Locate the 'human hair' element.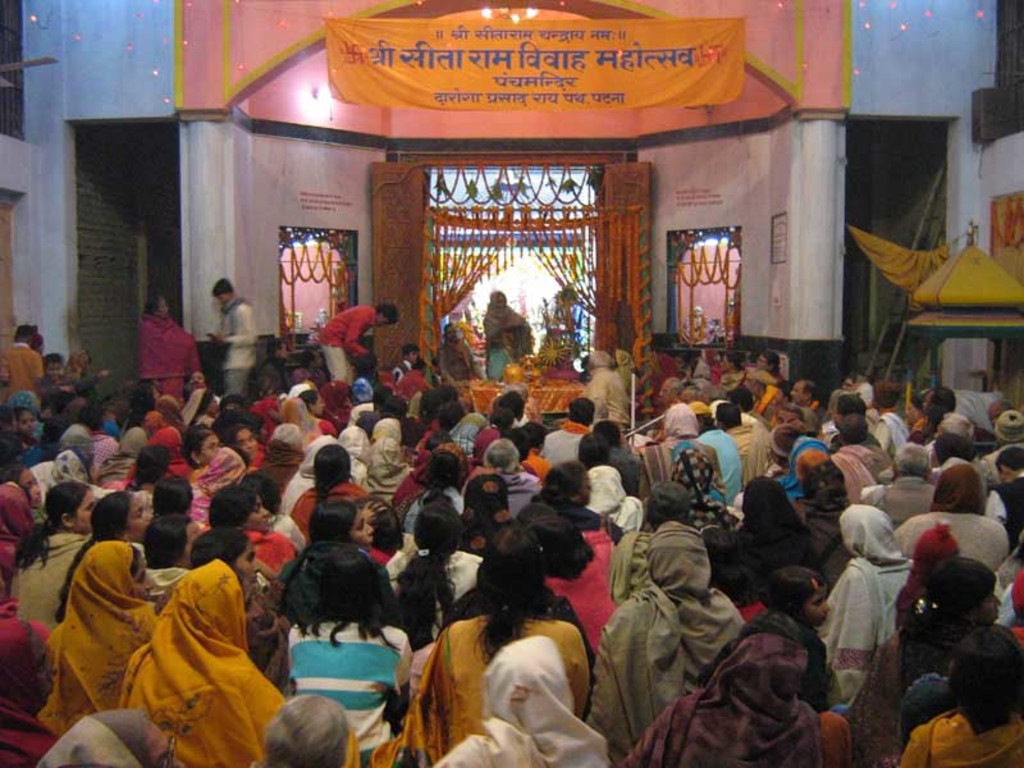
Element bbox: 374, 303, 401, 328.
